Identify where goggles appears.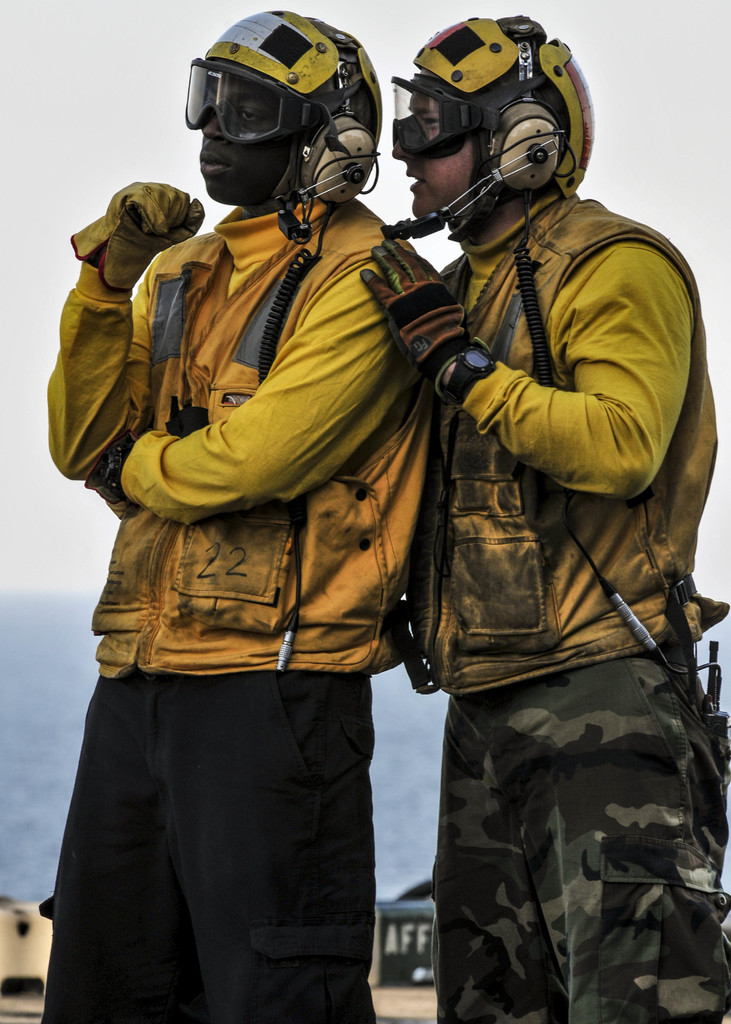
Appears at [180,49,321,148].
